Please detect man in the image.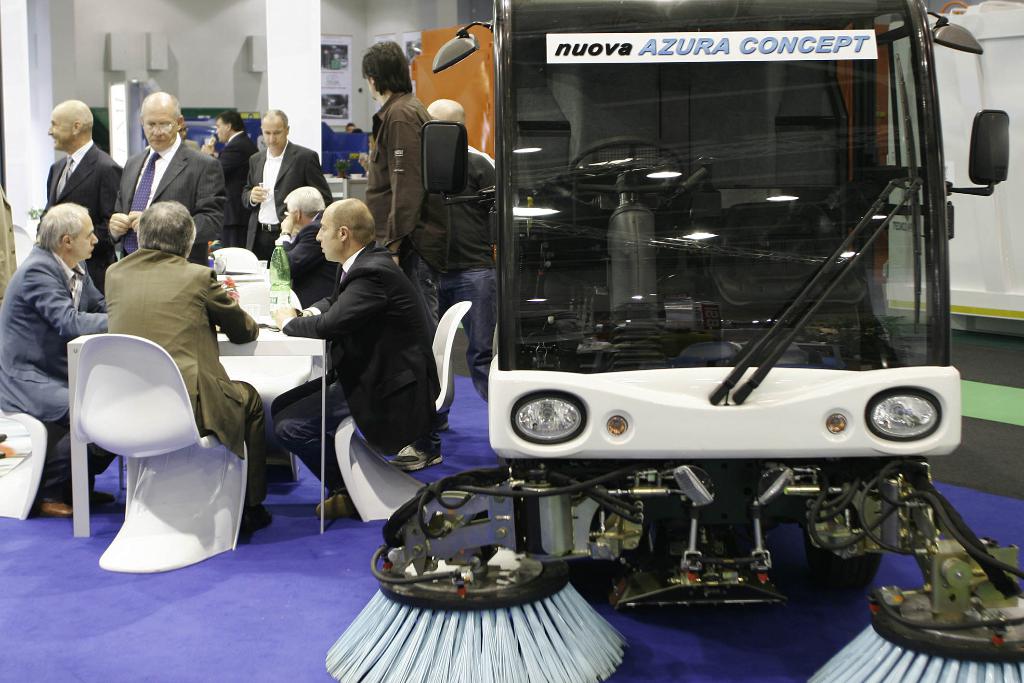
pyautogui.locateOnScreen(424, 98, 495, 429).
